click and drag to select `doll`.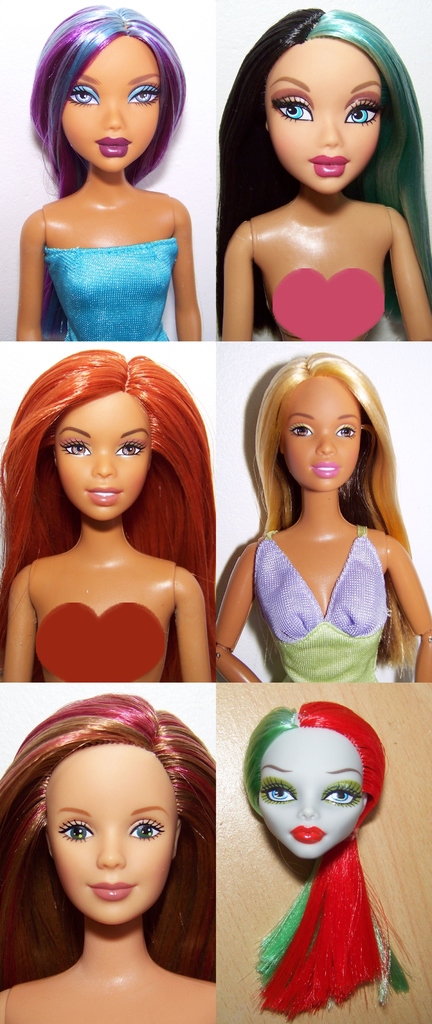
Selection: pyautogui.locateOnScreen(238, 703, 410, 1023).
